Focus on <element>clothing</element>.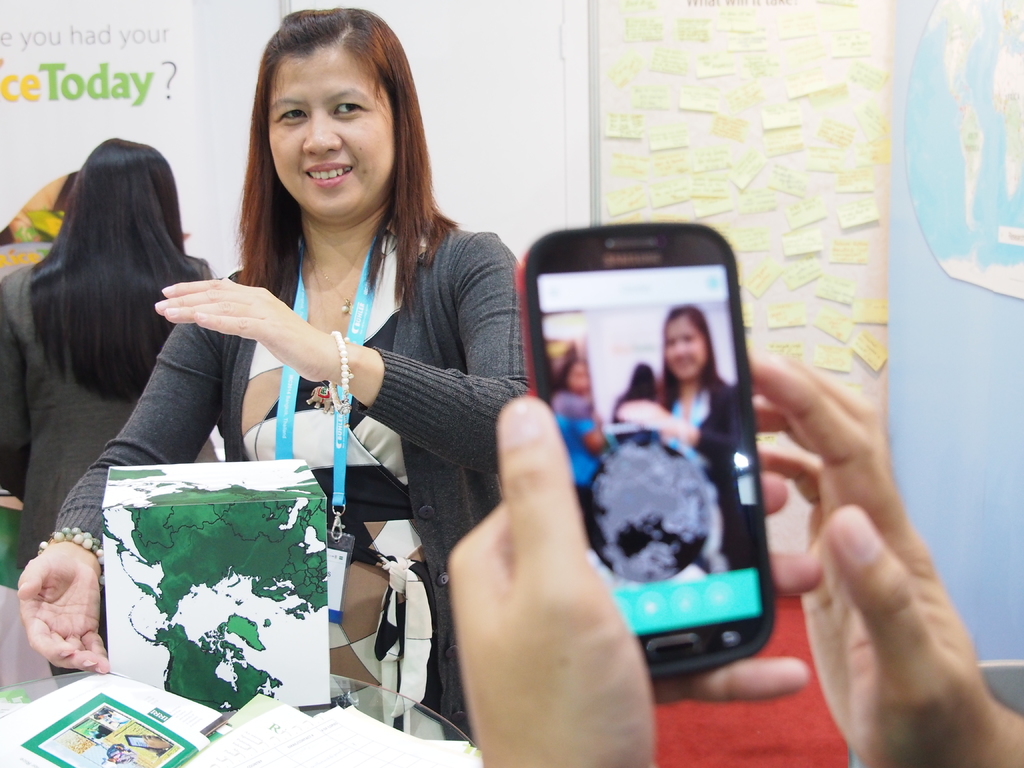
Focused at rect(0, 249, 216, 568).
